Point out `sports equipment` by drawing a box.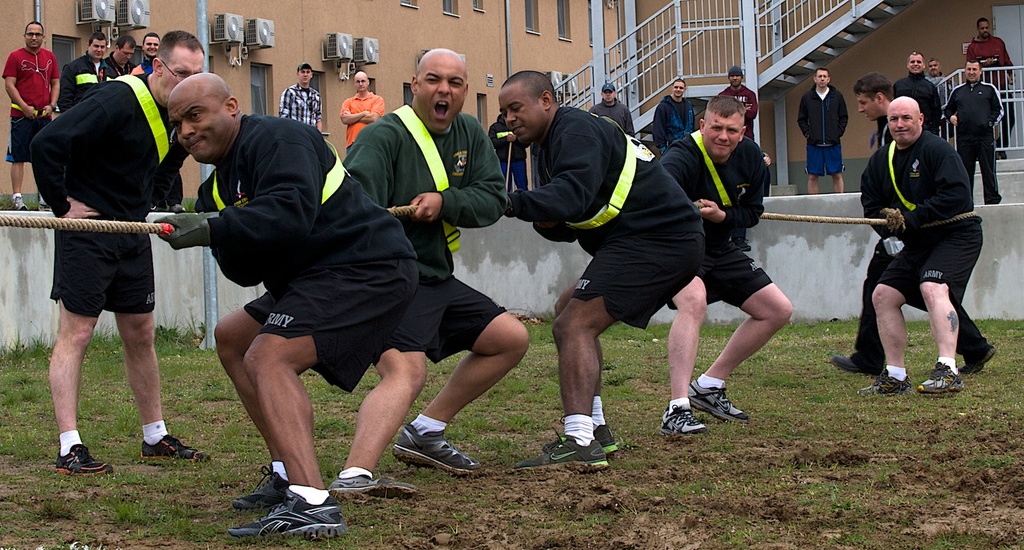
box=[55, 443, 113, 475].
